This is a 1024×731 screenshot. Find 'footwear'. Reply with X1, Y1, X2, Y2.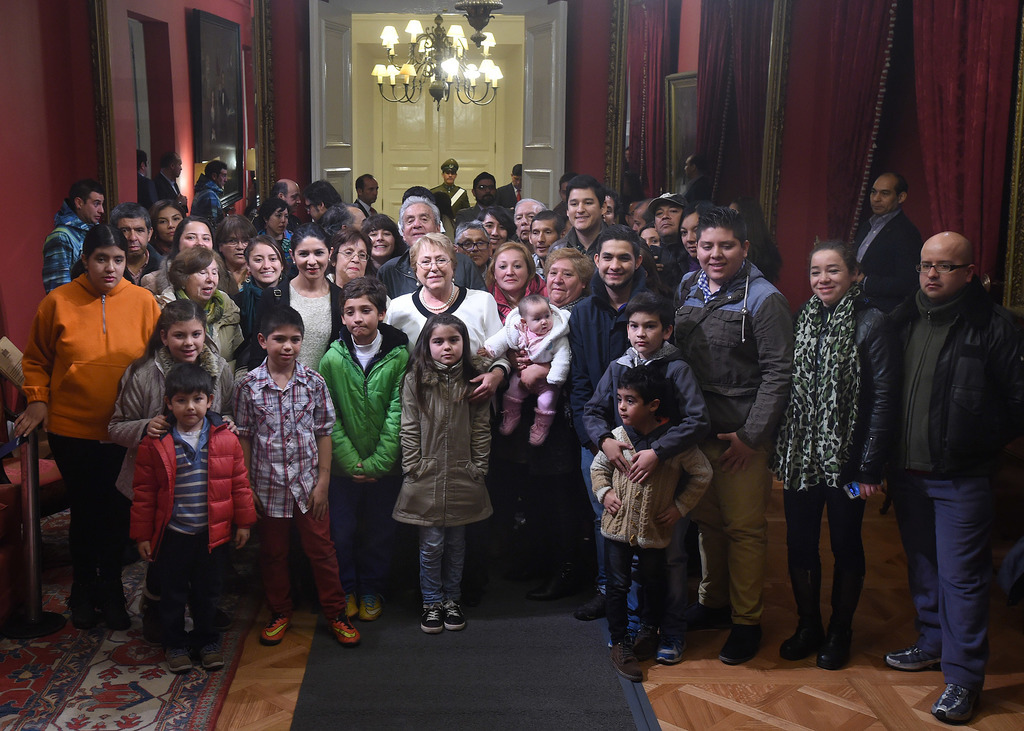
627, 627, 648, 655.
